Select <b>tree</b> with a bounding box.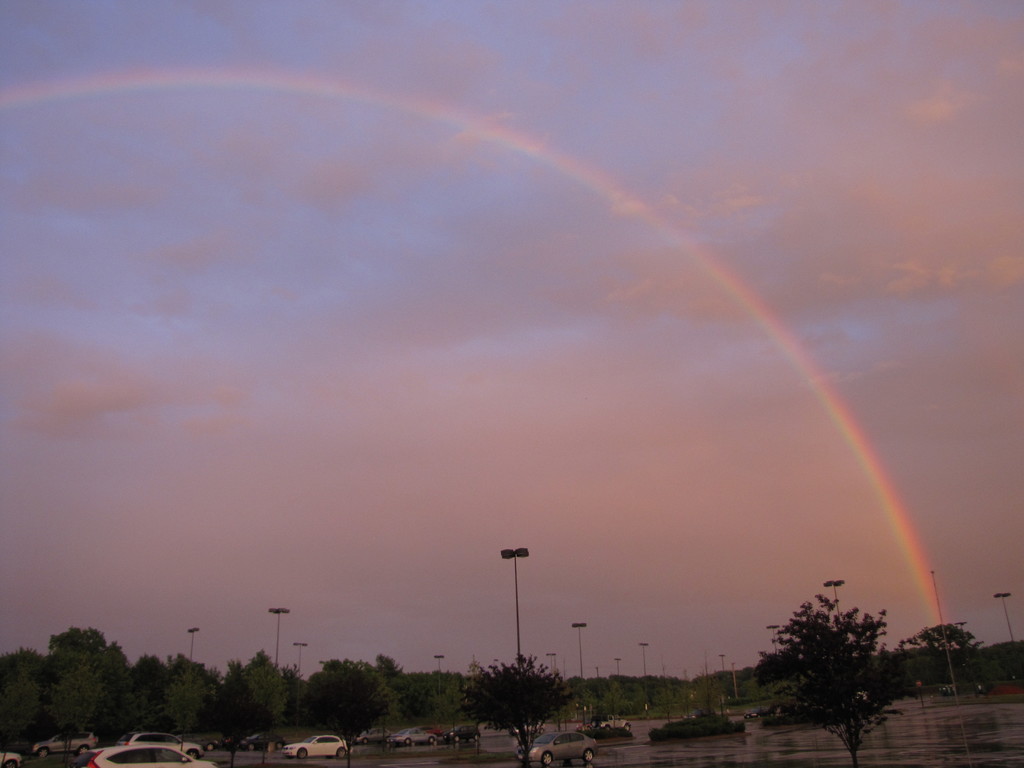
Rect(650, 685, 678, 723).
